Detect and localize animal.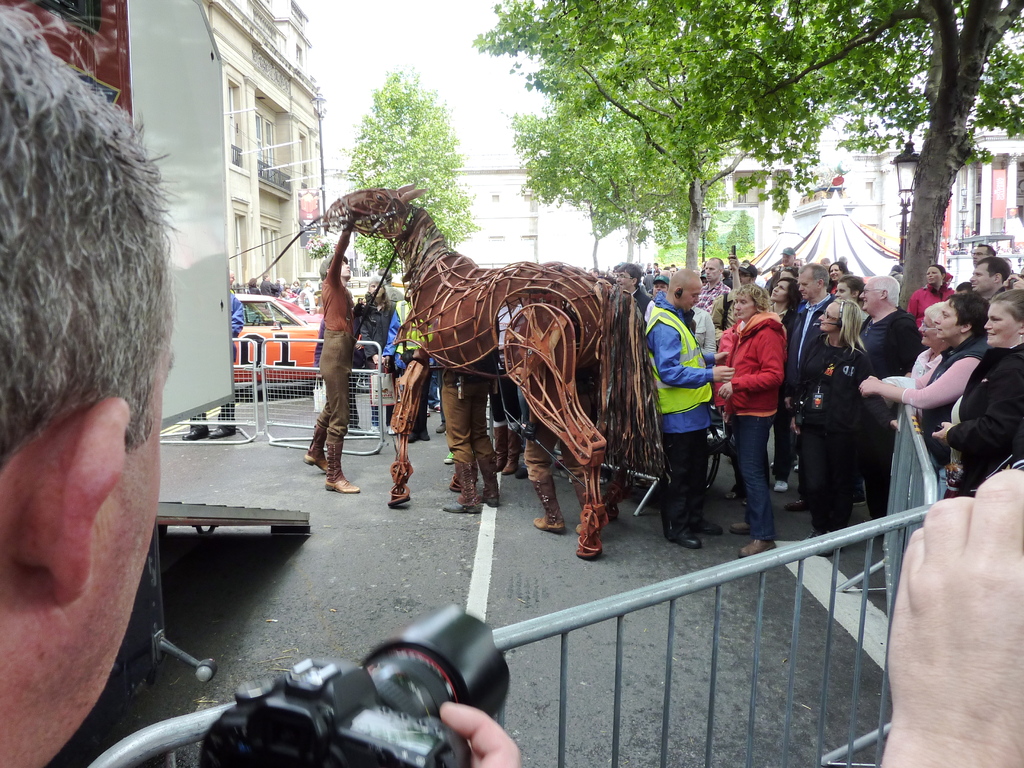
Localized at box(232, 177, 677, 562).
